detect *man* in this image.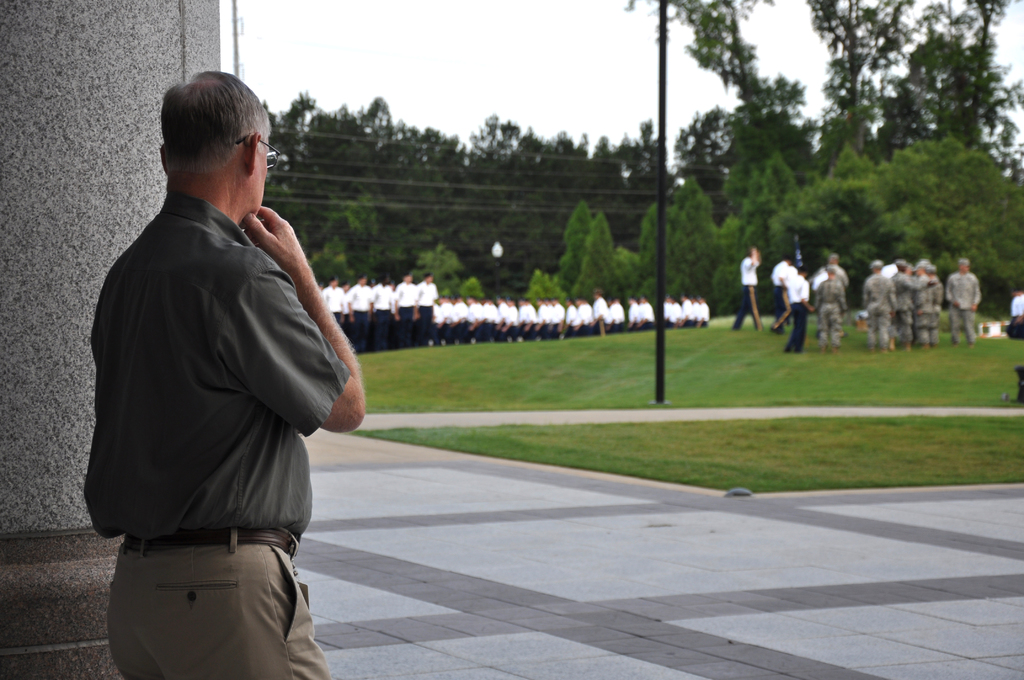
Detection: <region>1009, 286, 1023, 333</region>.
